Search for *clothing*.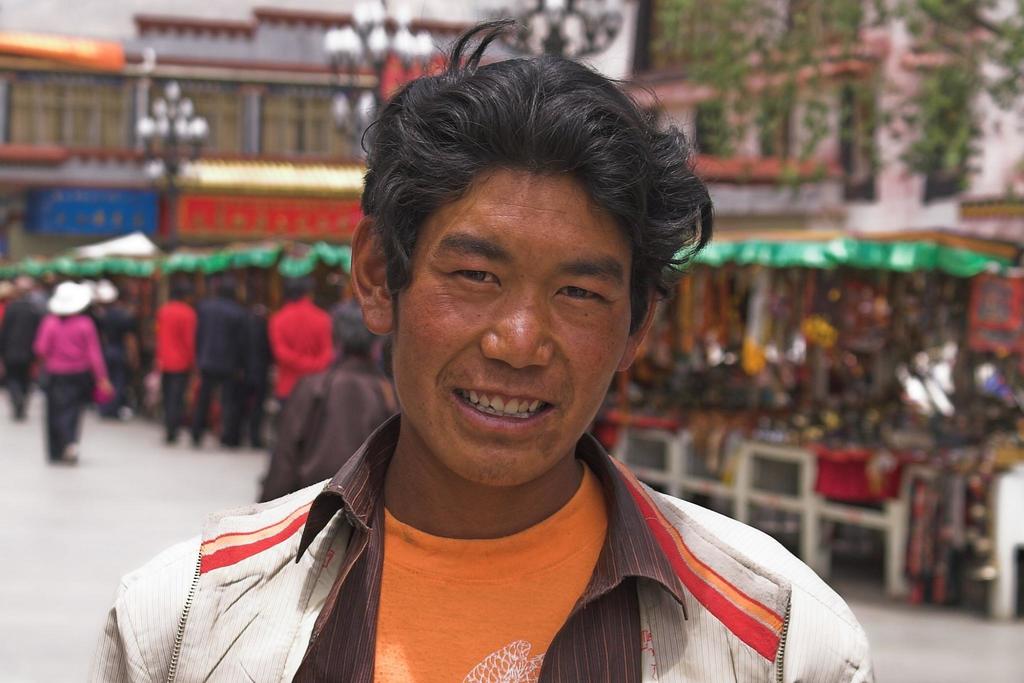
Found at (150,296,193,447).
